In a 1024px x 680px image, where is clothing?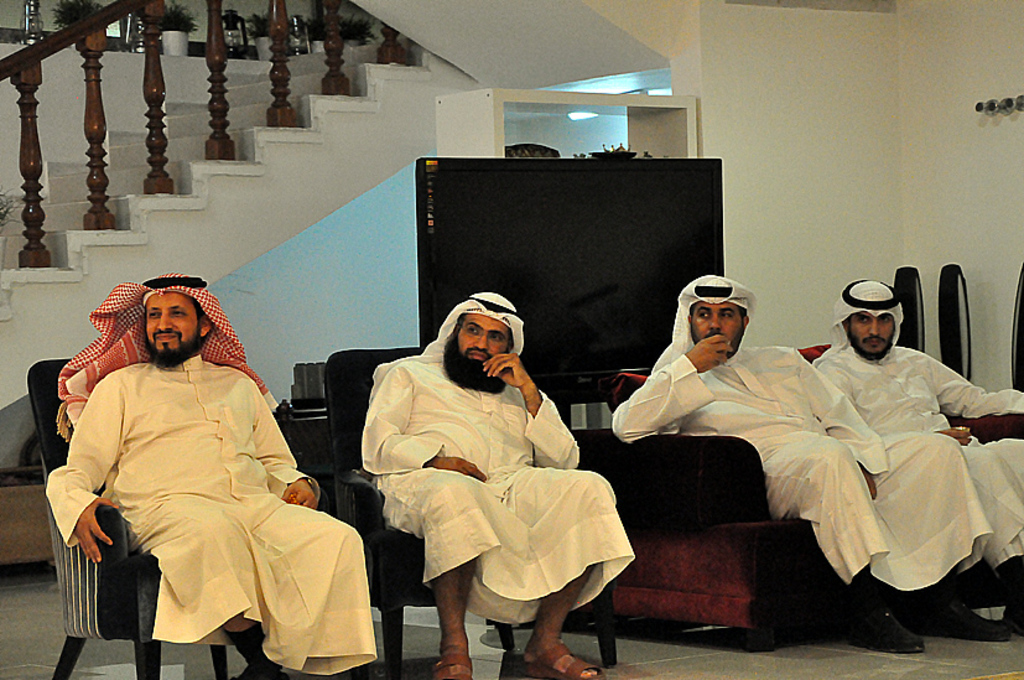
(x1=613, y1=274, x2=992, y2=599).
